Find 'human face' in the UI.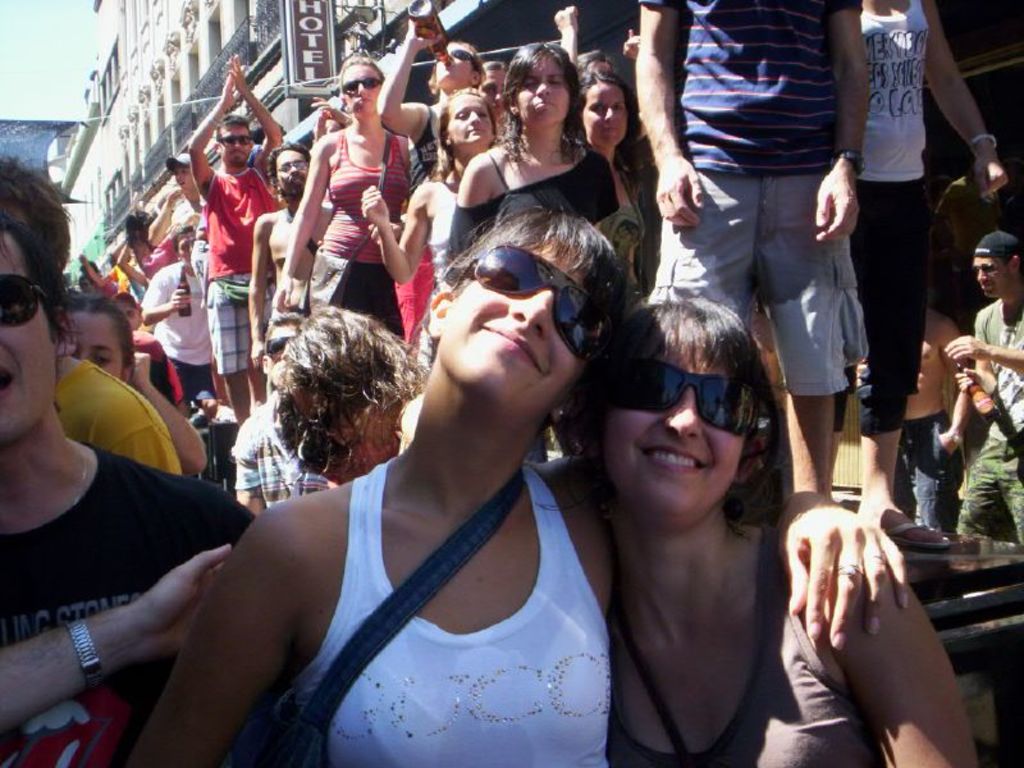
UI element at (433,225,599,416).
